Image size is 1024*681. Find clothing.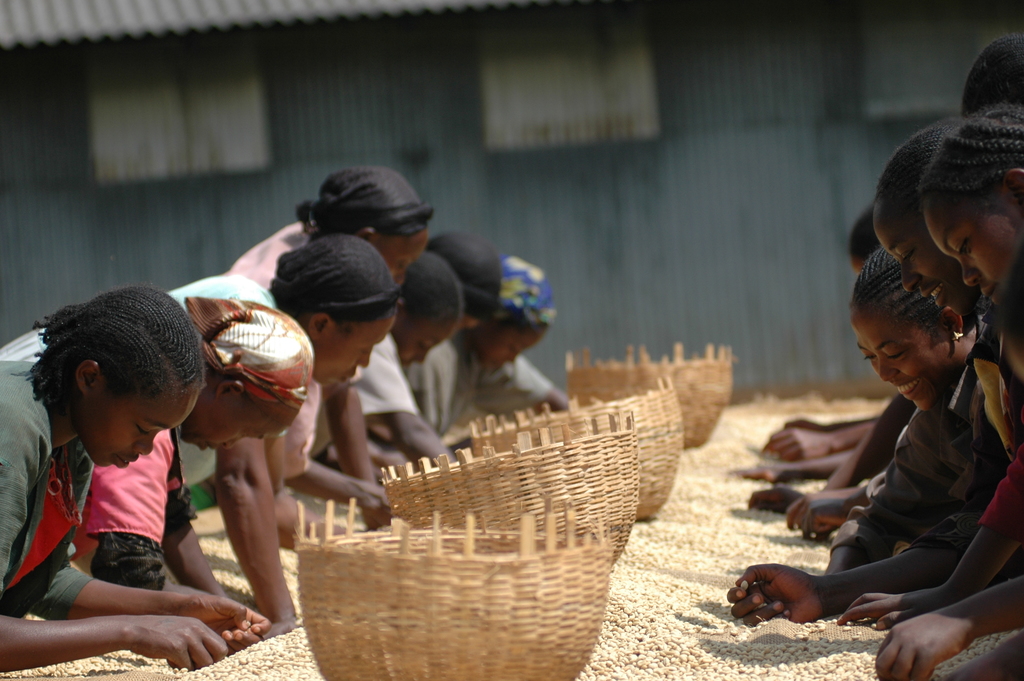
x1=801 y1=322 x2=1014 y2=632.
